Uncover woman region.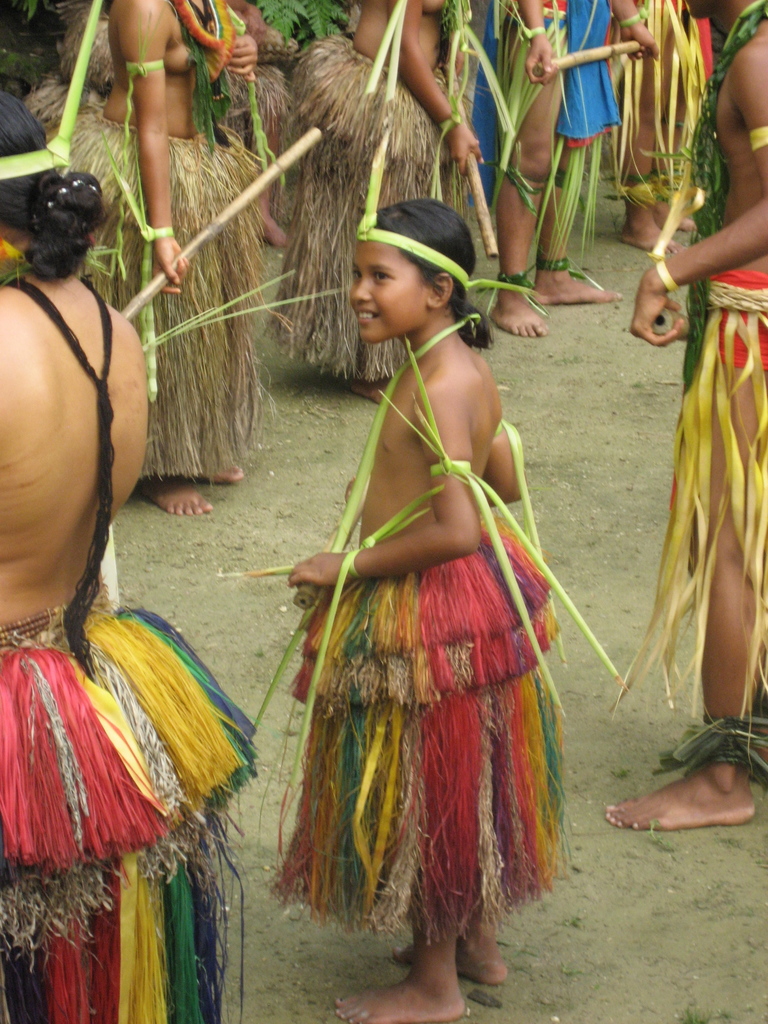
Uncovered: bbox=[50, 0, 260, 509].
